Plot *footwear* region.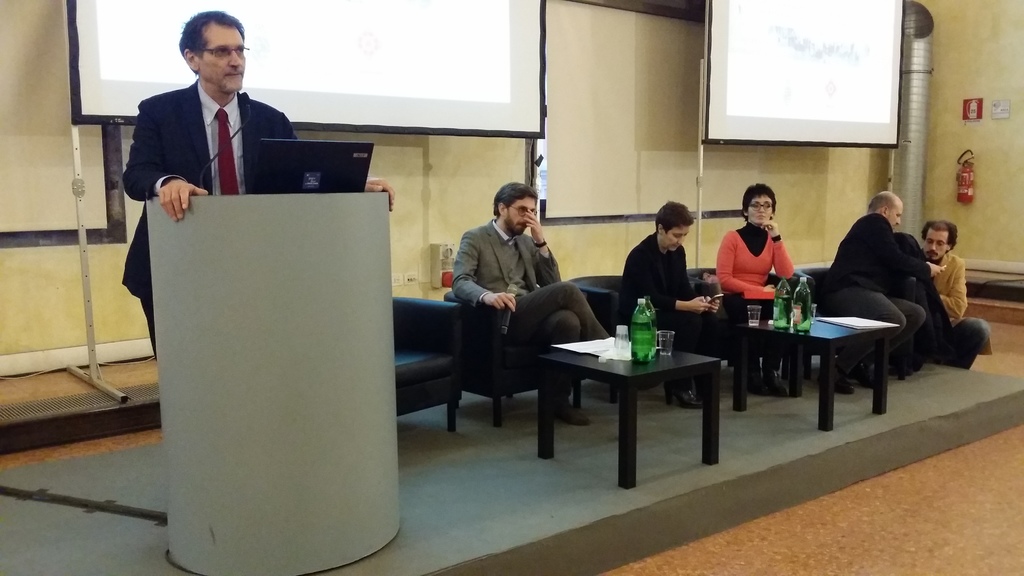
Plotted at locate(833, 367, 852, 396).
